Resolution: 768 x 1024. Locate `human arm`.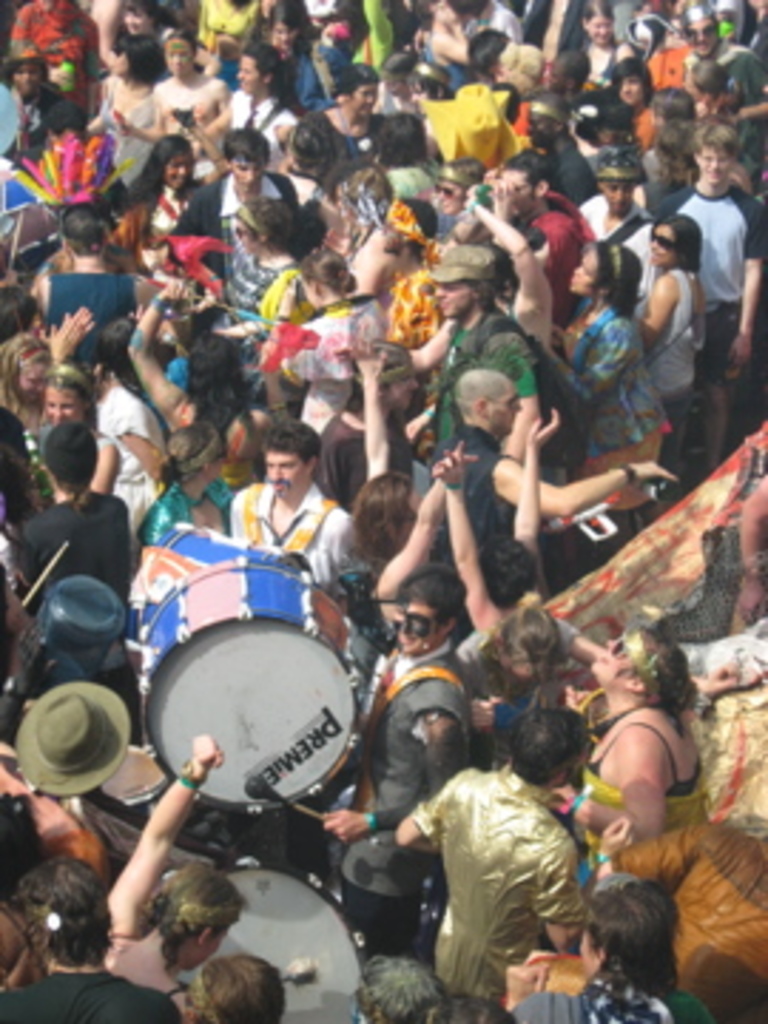
114:105:171:142.
